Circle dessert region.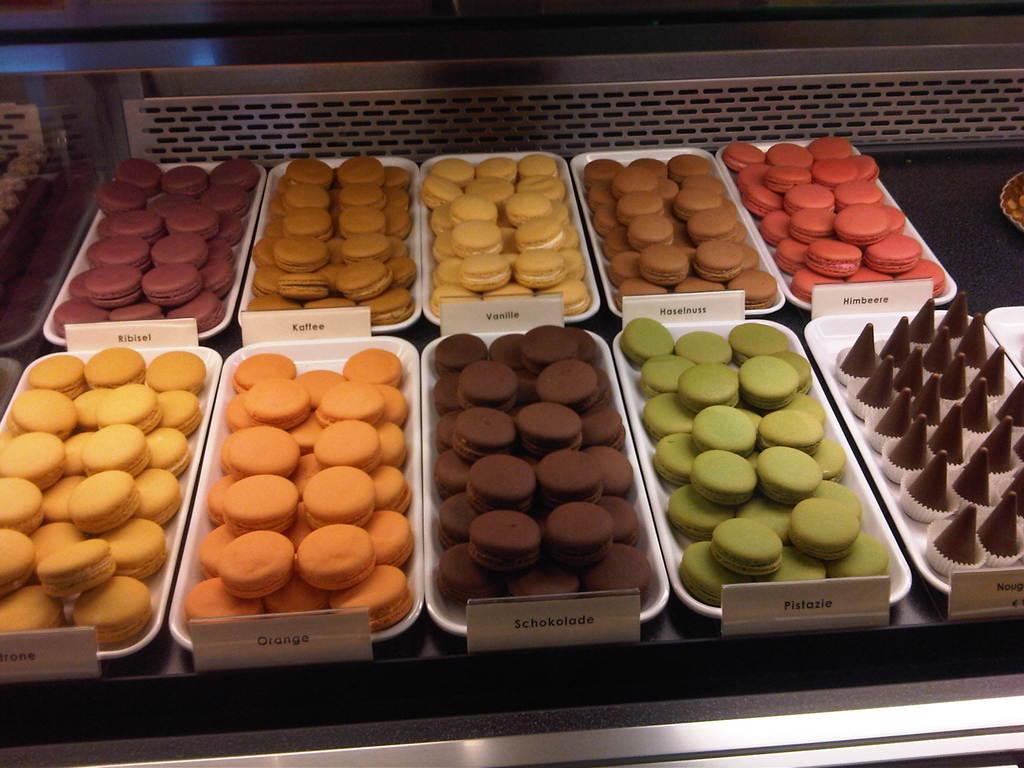
Region: crop(202, 259, 229, 291).
